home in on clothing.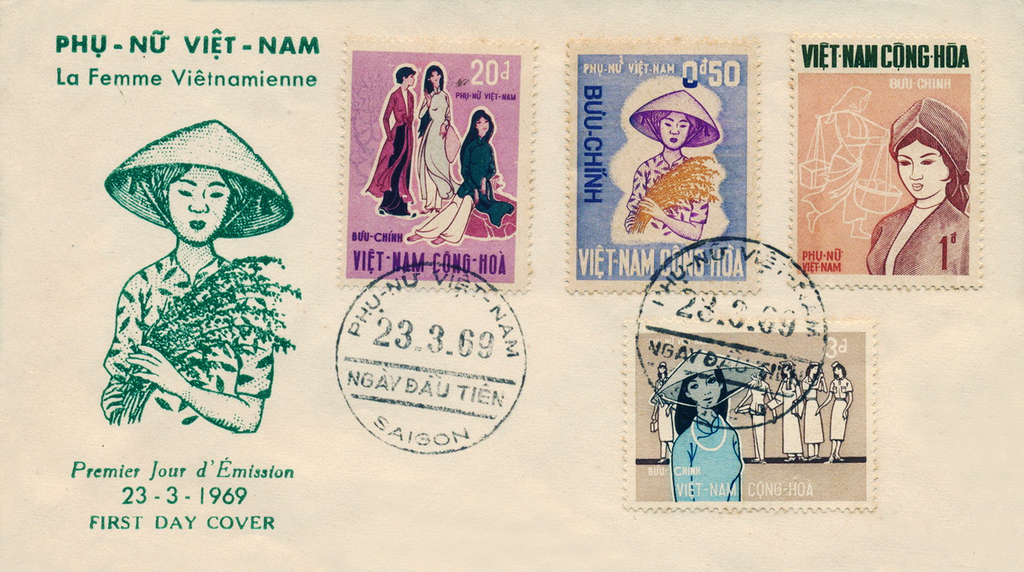
Homed in at rect(364, 85, 416, 216).
